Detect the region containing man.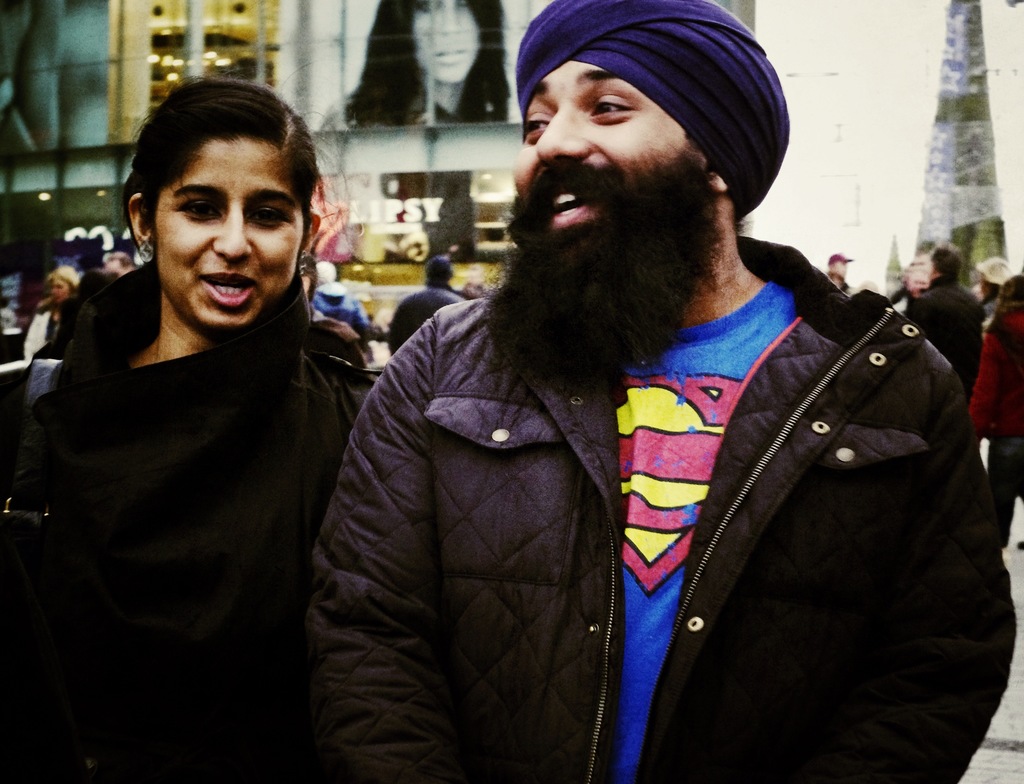
bbox=(913, 241, 980, 394).
